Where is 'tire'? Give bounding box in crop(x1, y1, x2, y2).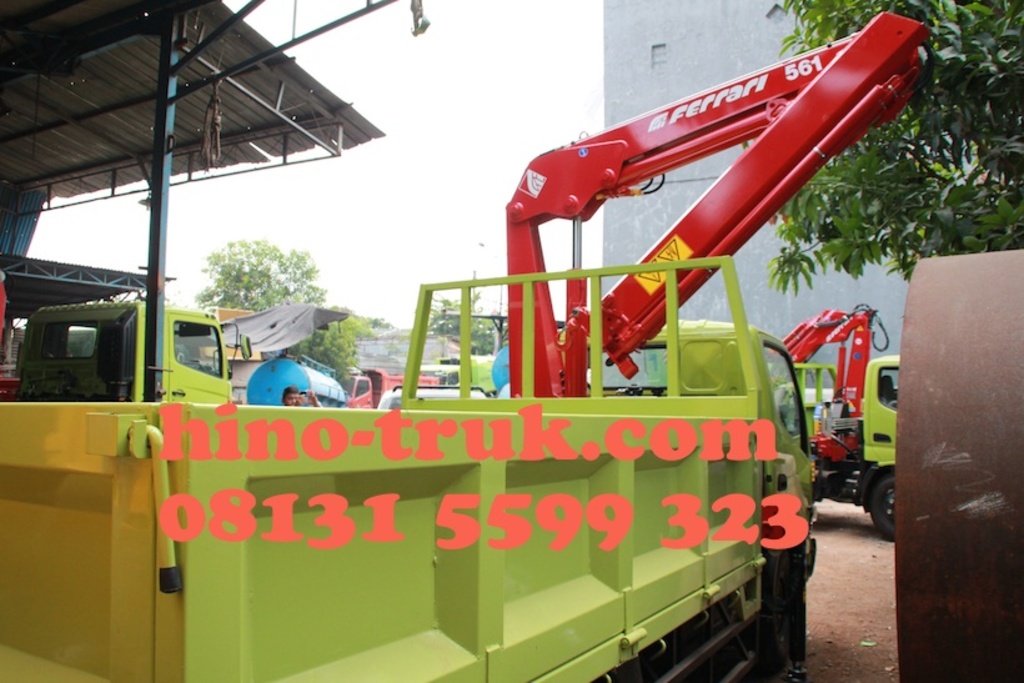
crop(788, 582, 809, 667).
